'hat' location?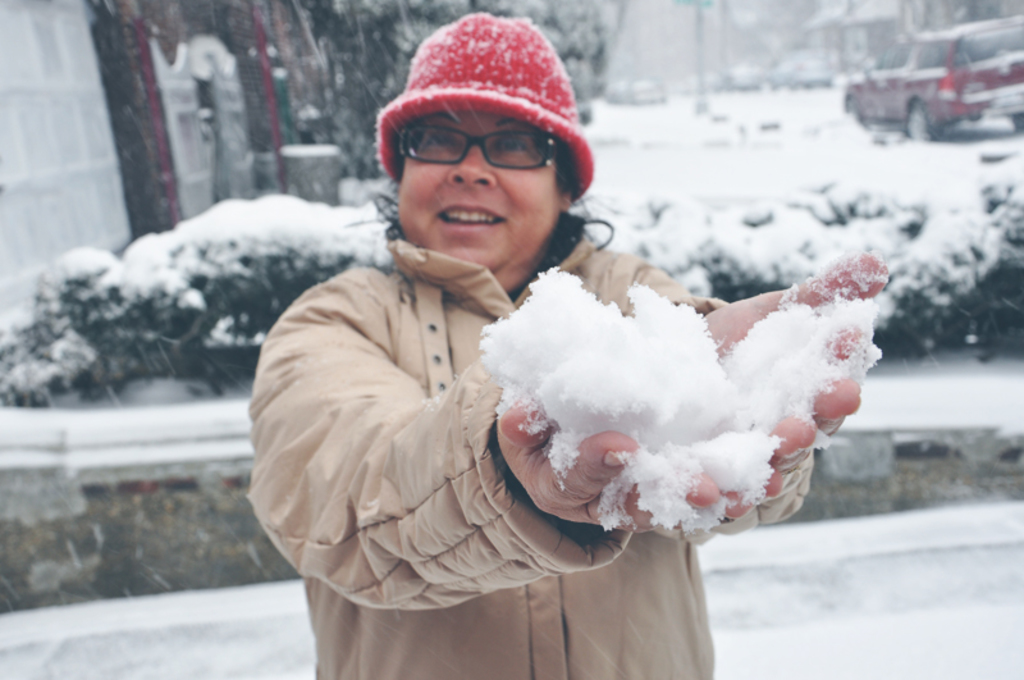
locate(371, 15, 595, 204)
